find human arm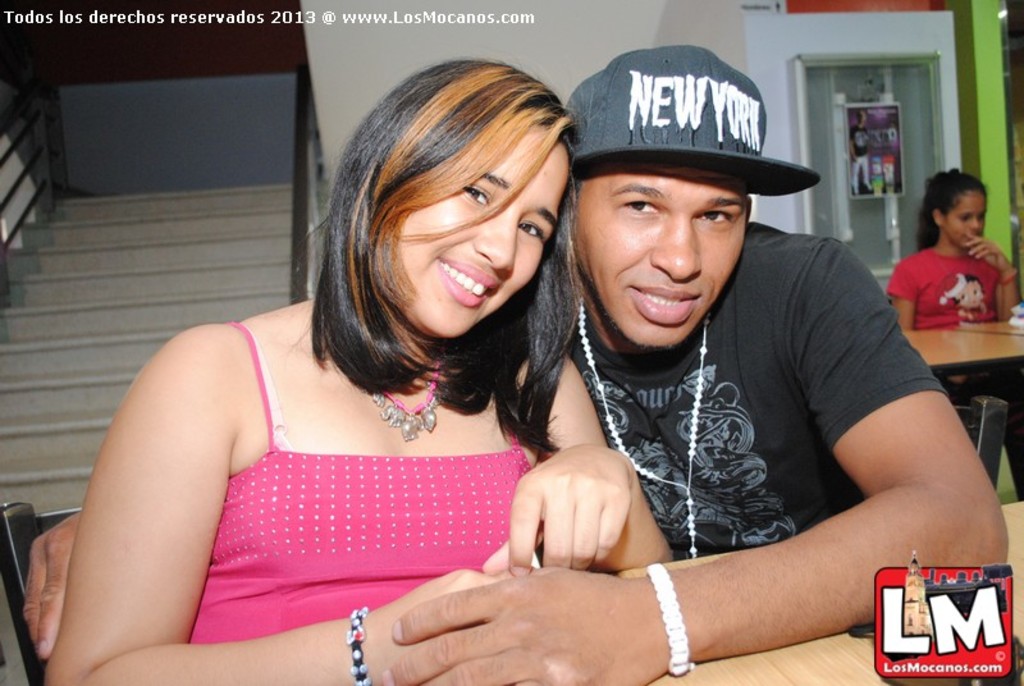
[left=23, top=303, right=273, bottom=680]
